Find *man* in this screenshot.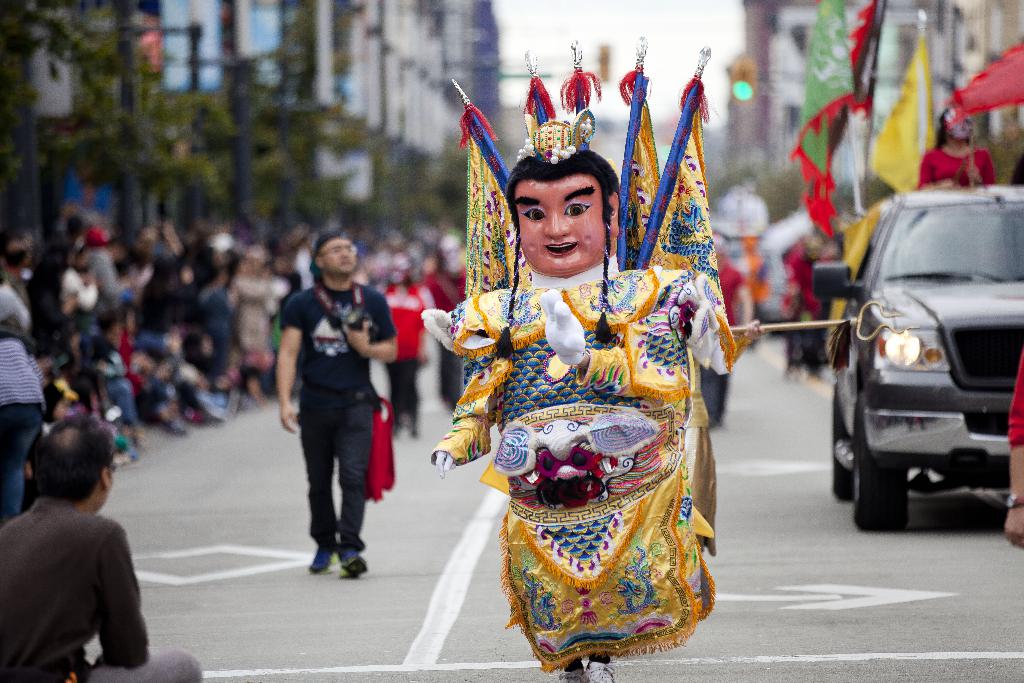
The bounding box for *man* is left=278, top=231, right=396, bottom=577.
